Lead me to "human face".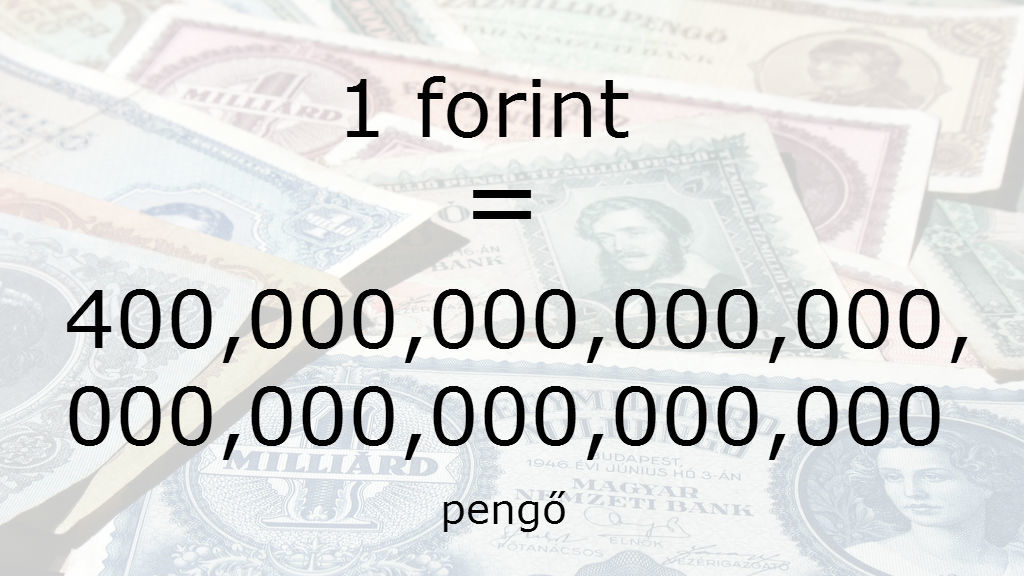
Lead to box=[878, 439, 979, 526].
